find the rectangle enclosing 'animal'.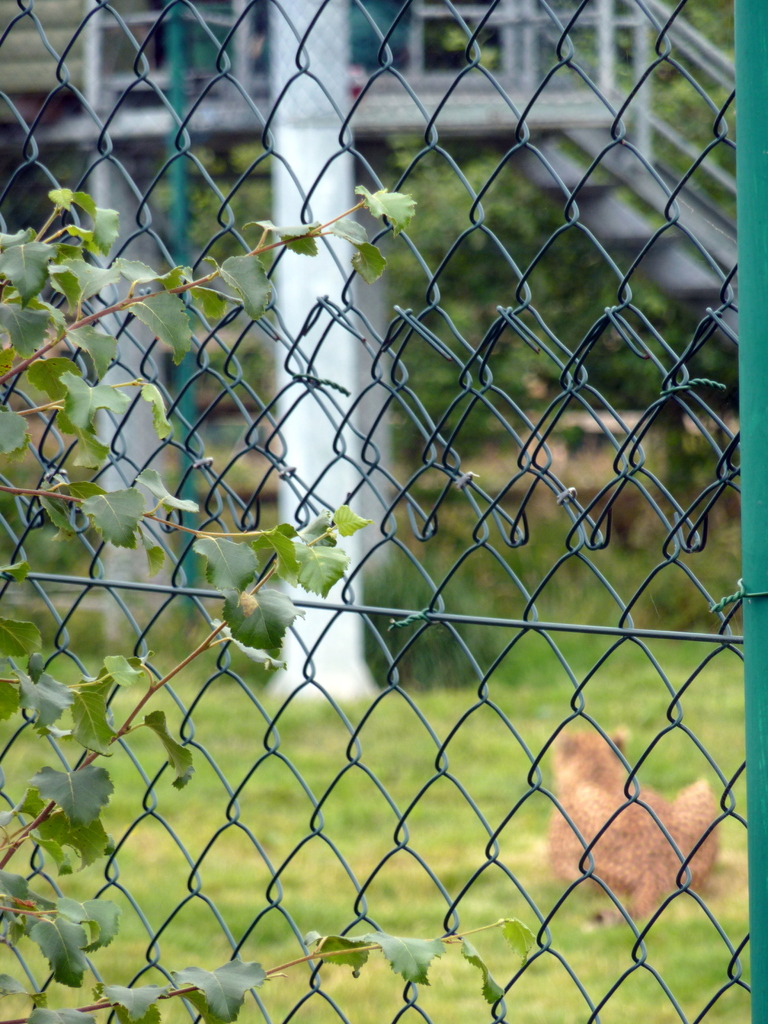
x1=540, y1=708, x2=716, y2=923.
